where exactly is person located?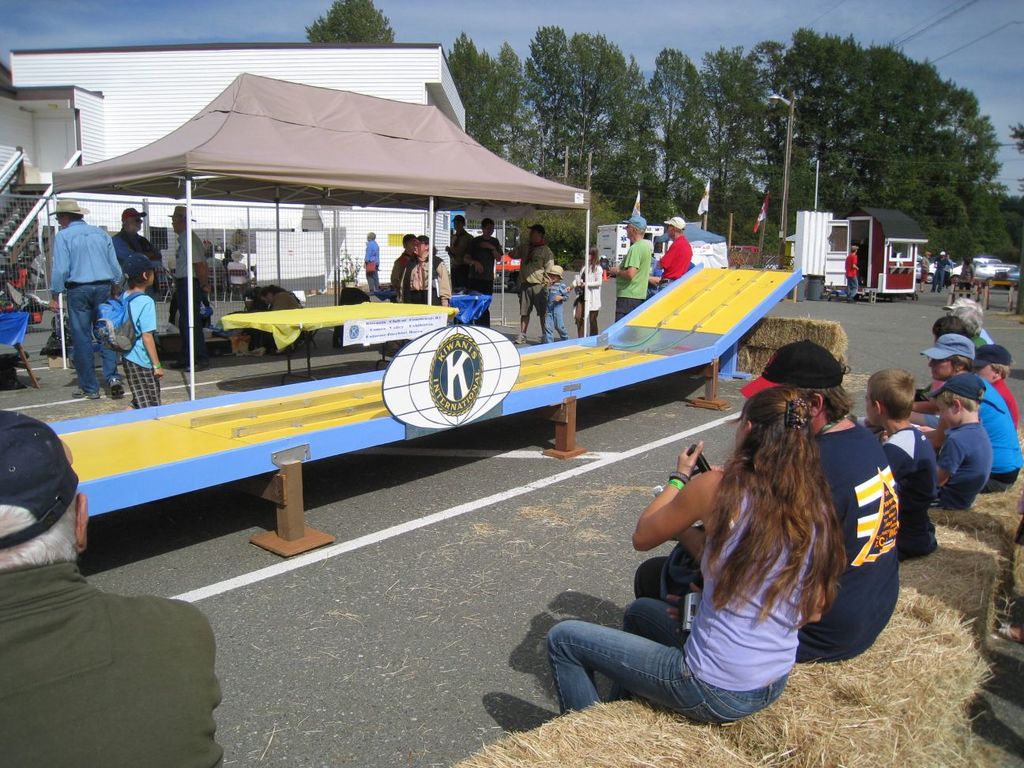
Its bounding box is locate(463, 214, 503, 324).
